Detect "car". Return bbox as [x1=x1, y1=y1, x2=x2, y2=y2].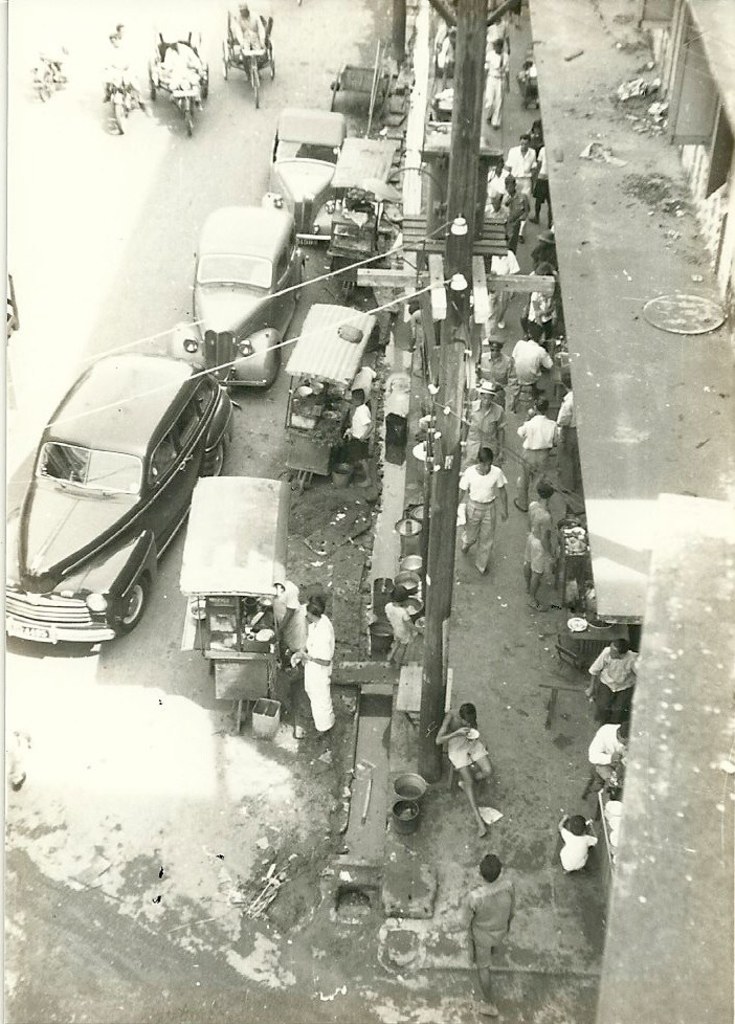
[x1=266, y1=106, x2=349, y2=253].
